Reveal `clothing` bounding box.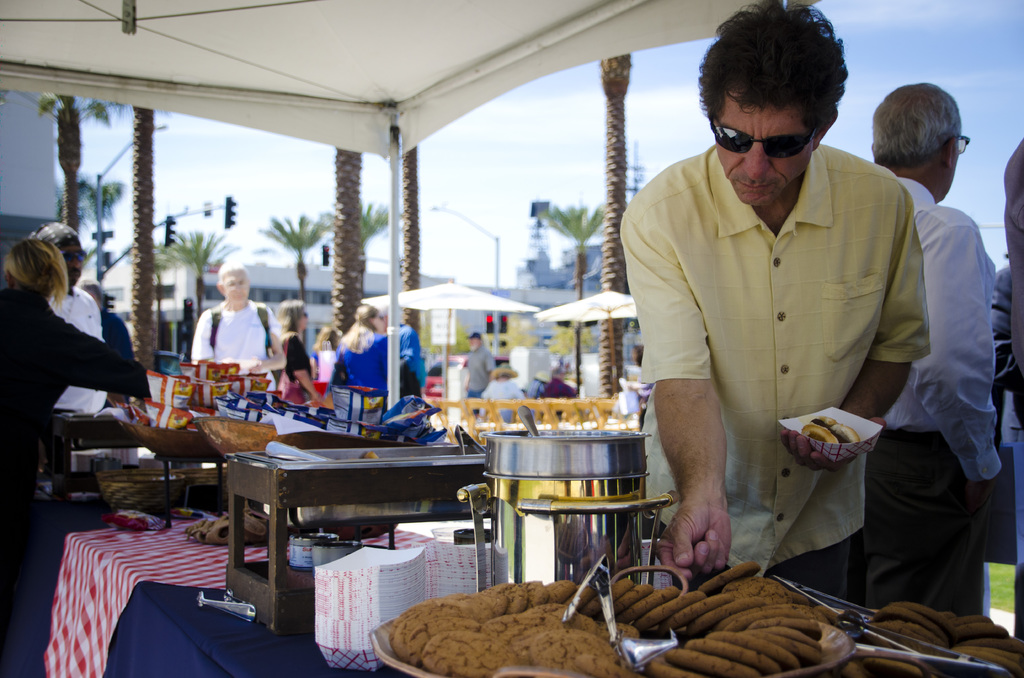
Revealed: [x1=191, y1=296, x2=270, y2=404].
